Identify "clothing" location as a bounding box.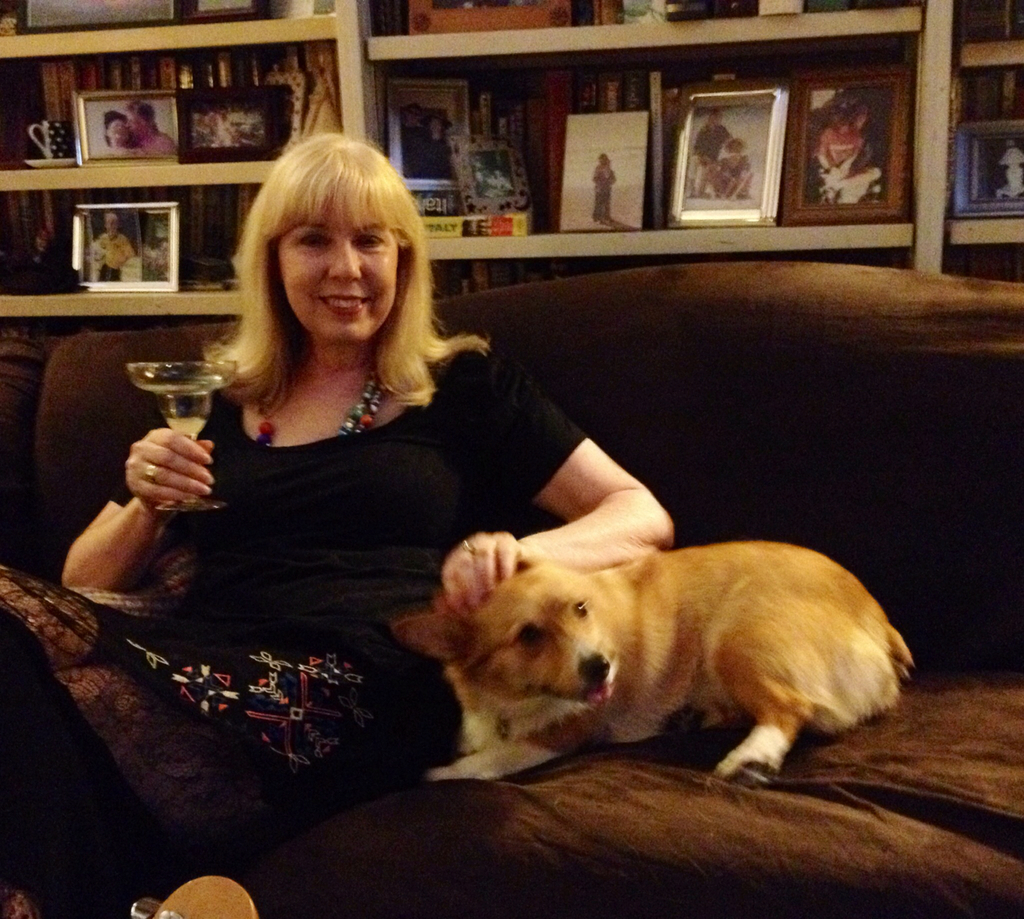
(x1=55, y1=304, x2=517, y2=804).
